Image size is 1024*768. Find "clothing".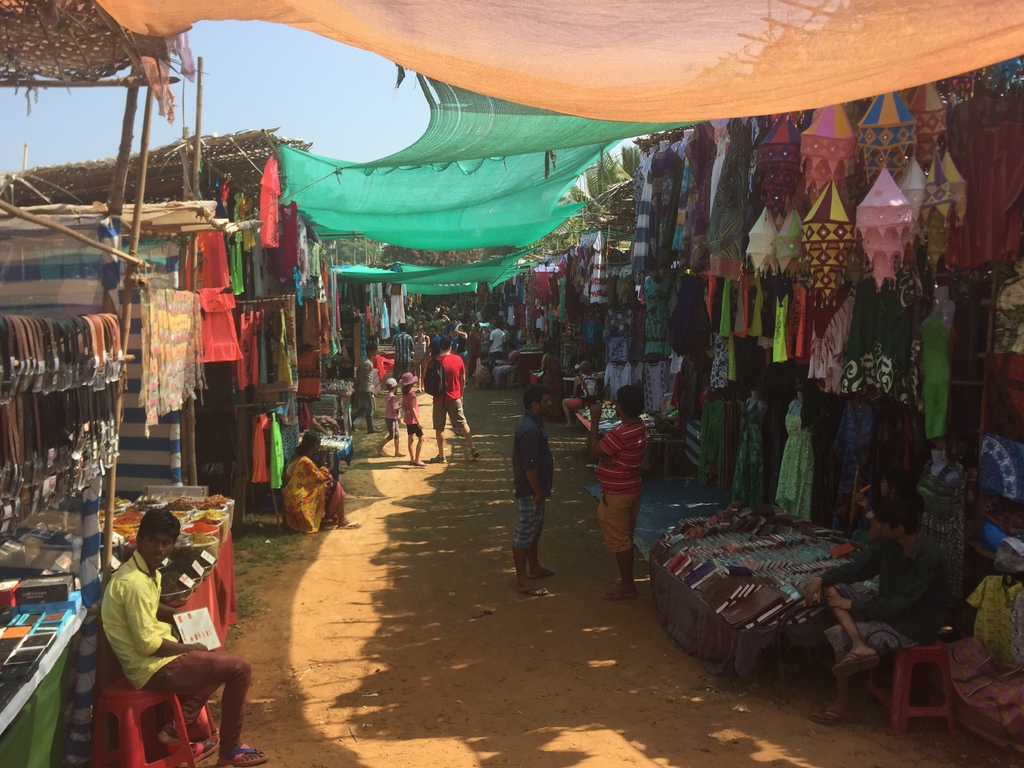
bbox=[290, 458, 348, 542].
